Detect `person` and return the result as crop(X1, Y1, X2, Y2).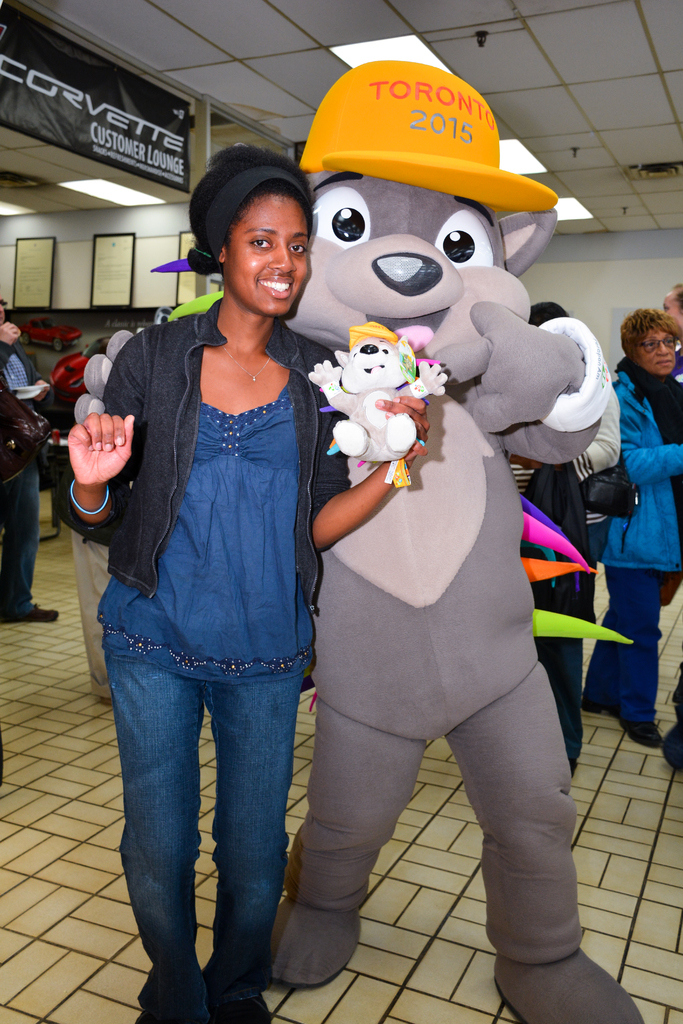
crop(579, 307, 682, 738).
